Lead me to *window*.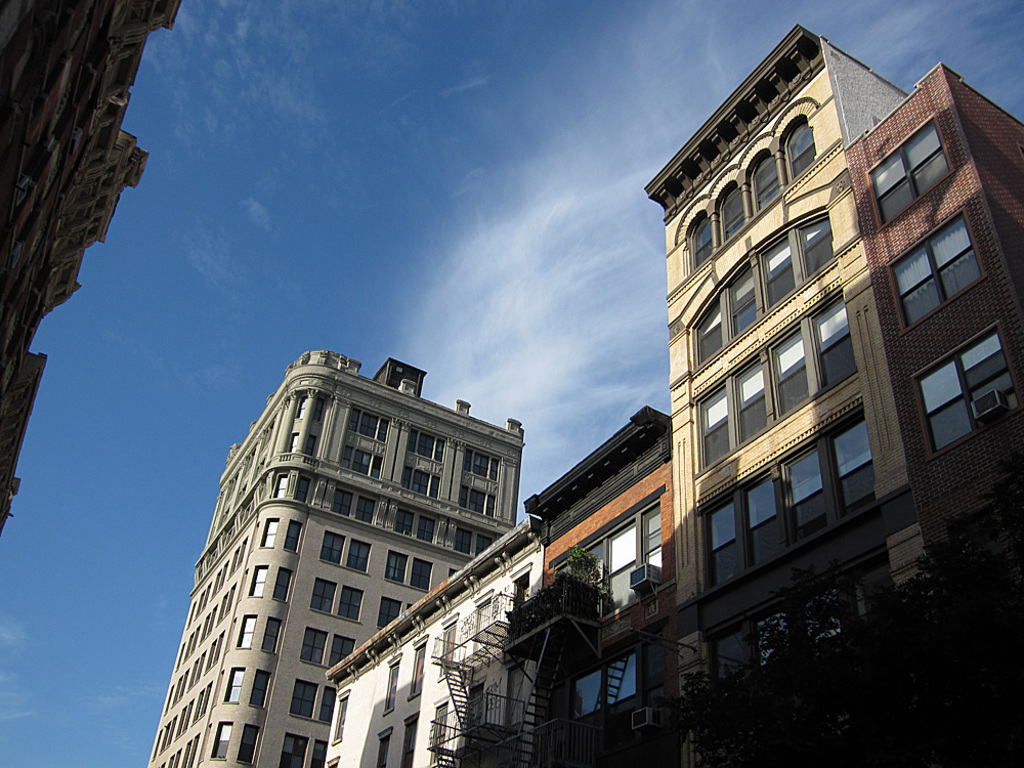
Lead to crop(796, 574, 854, 654).
